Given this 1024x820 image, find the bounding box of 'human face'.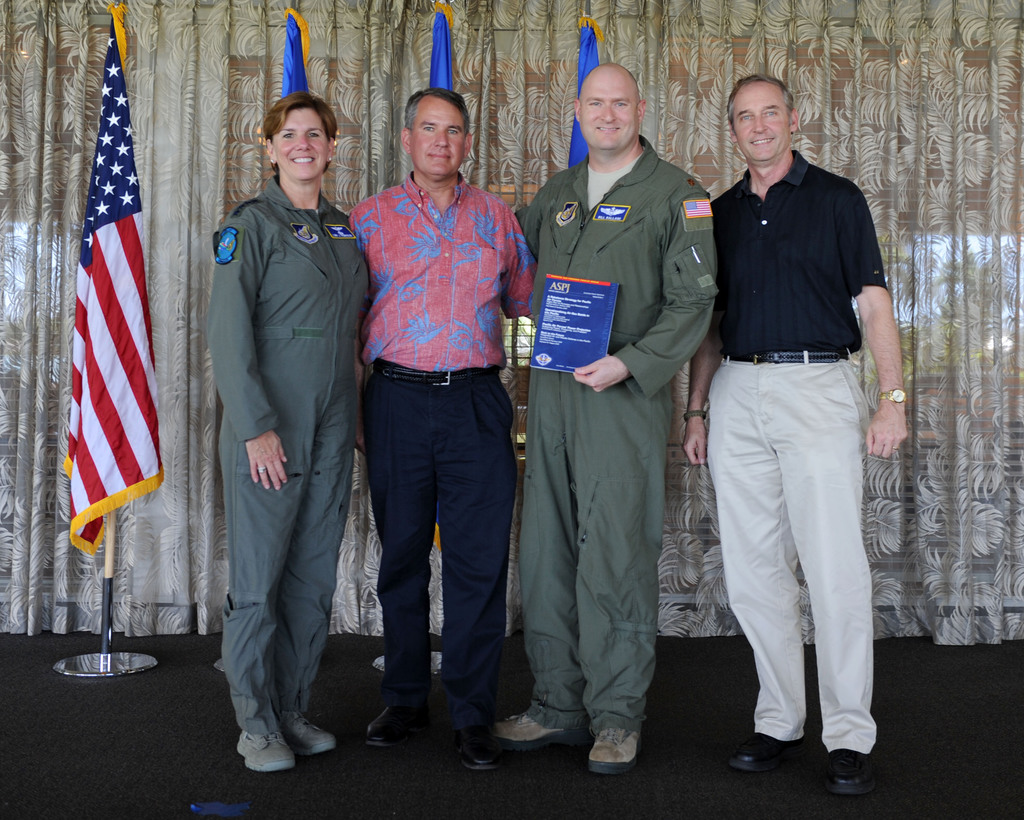
<box>580,74,643,145</box>.
